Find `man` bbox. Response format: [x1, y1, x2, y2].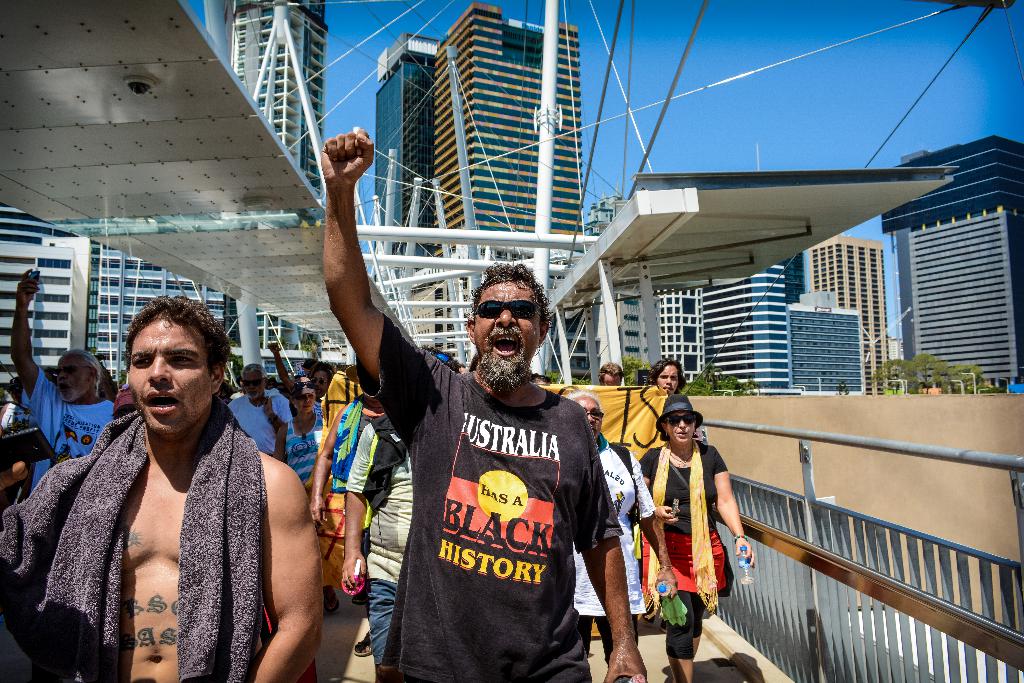
[126, 288, 324, 682].
